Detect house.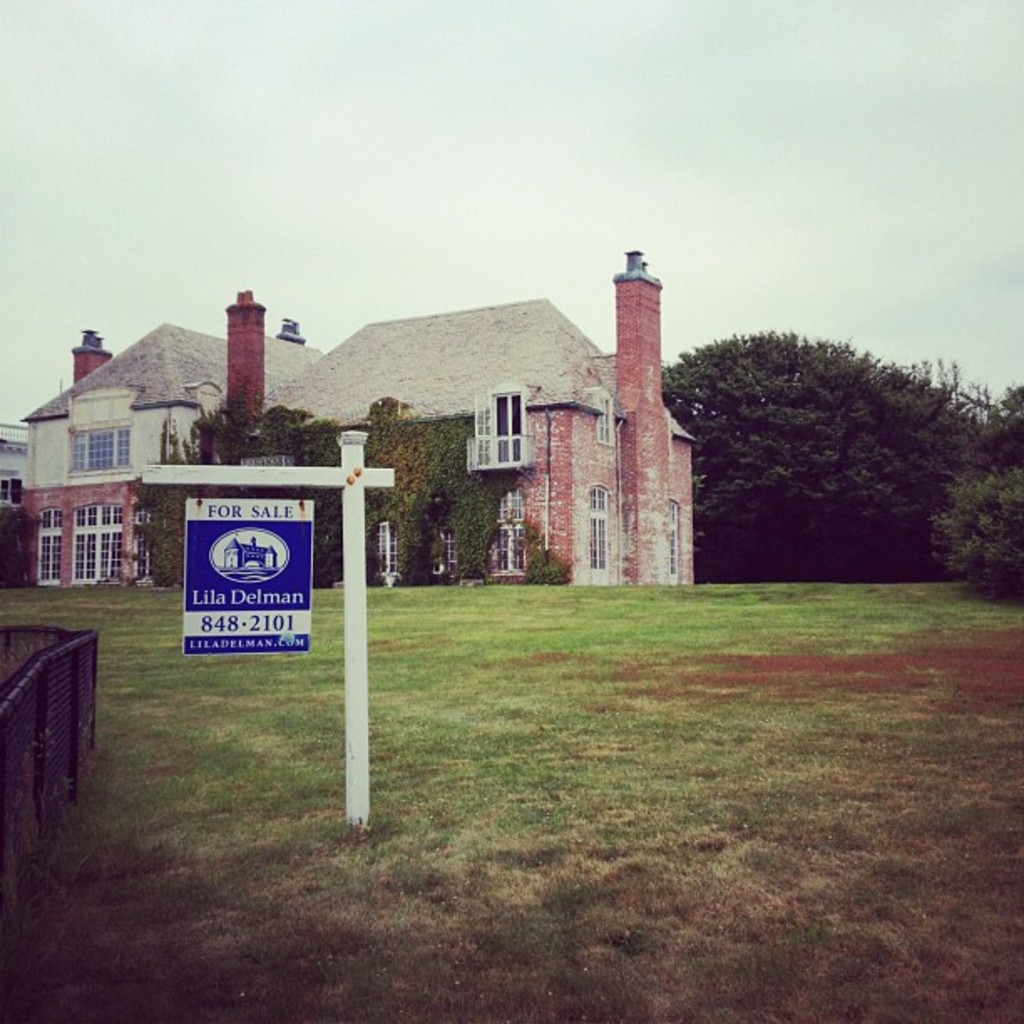
Detected at x1=20, y1=249, x2=698, y2=587.
